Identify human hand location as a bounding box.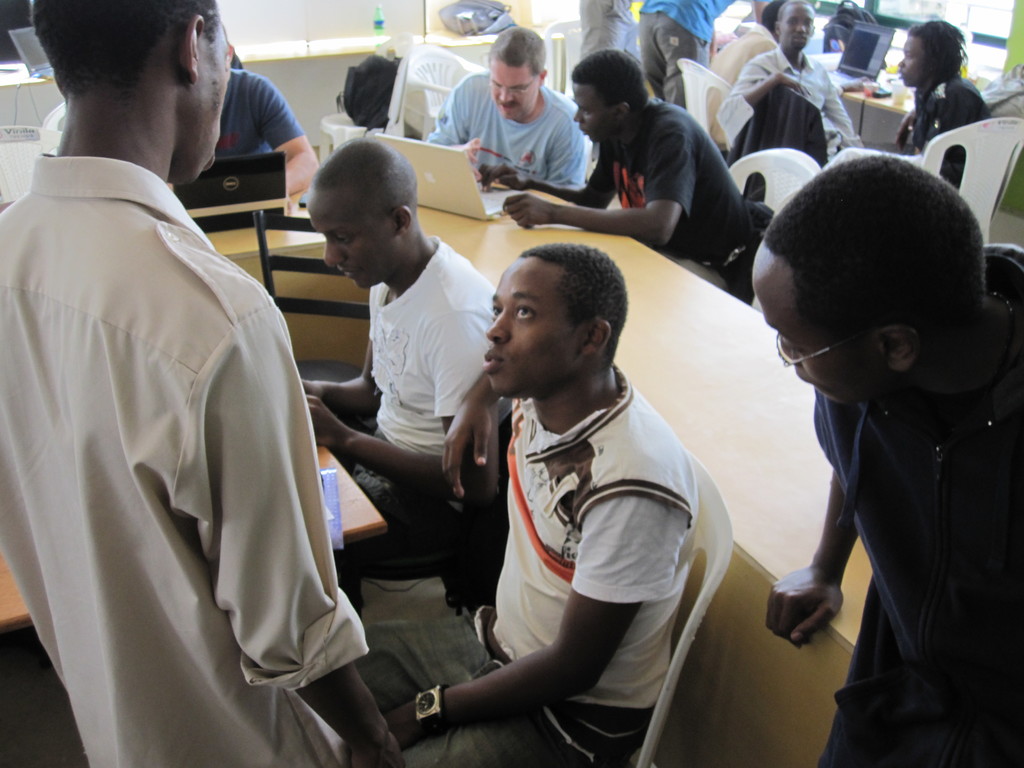
349,737,404,767.
